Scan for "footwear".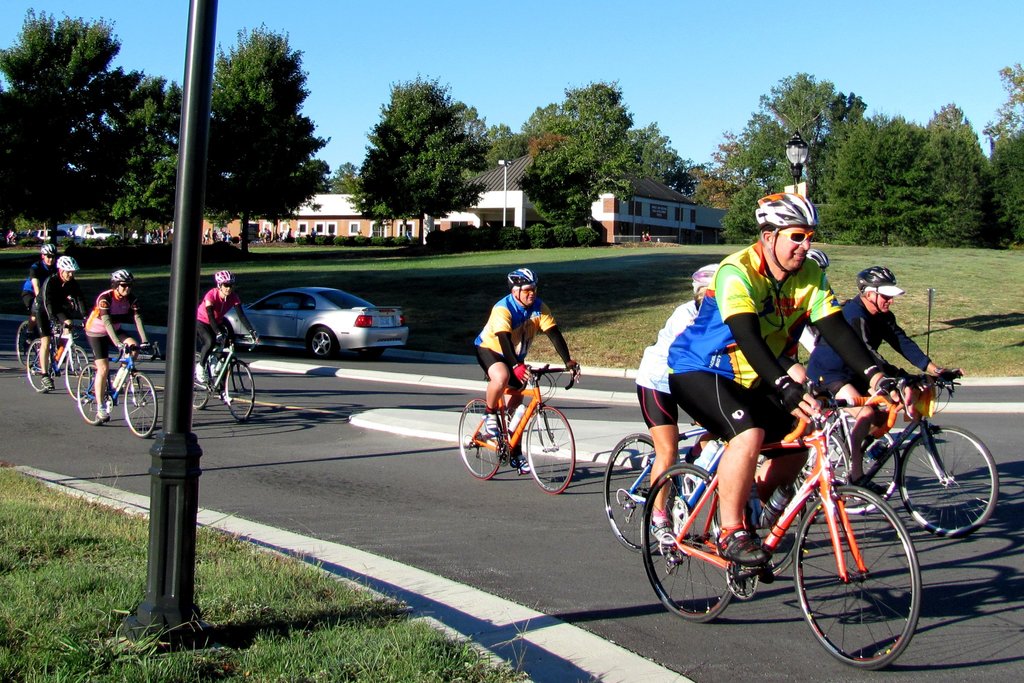
Scan result: x1=846 y1=477 x2=893 y2=514.
